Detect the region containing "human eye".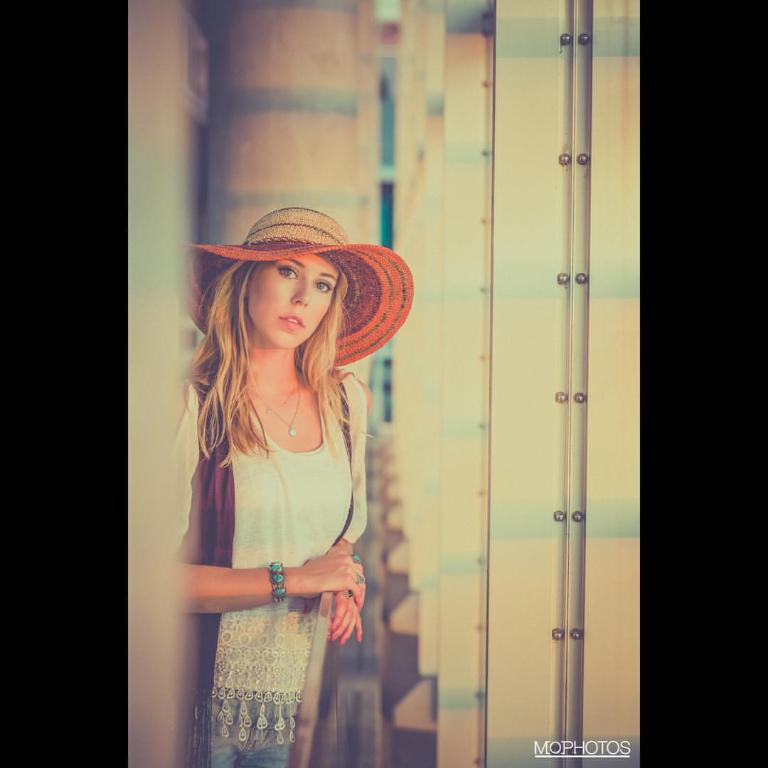
(left=311, top=283, right=334, bottom=297).
